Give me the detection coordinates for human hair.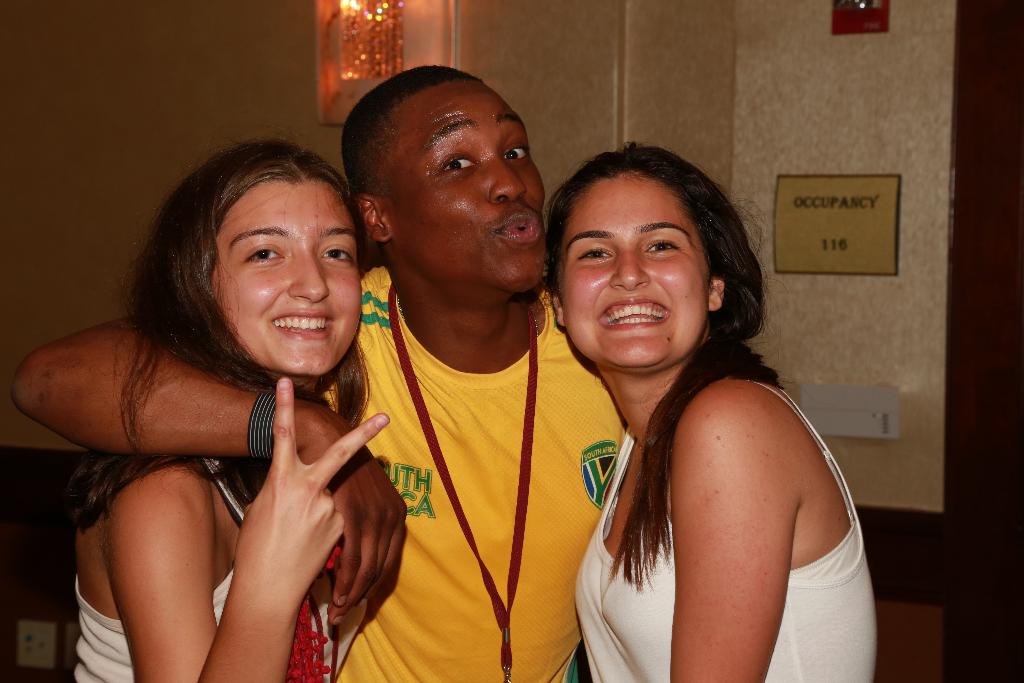
bbox(341, 62, 484, 202).
